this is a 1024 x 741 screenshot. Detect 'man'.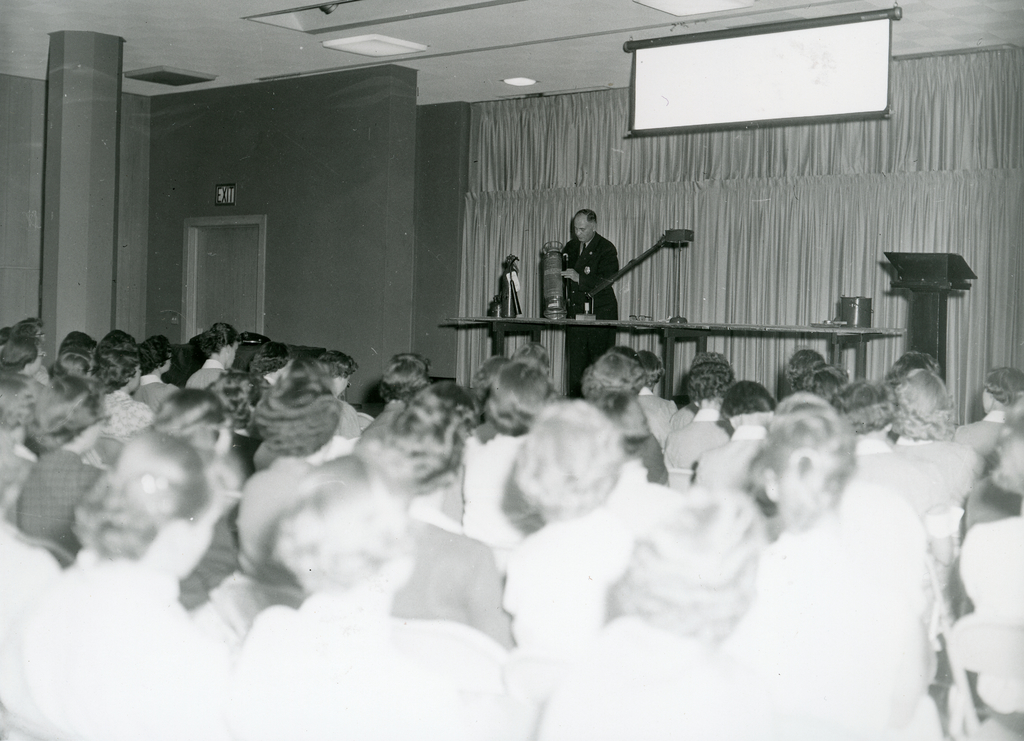
bbox=(557, 201, 617, 398).
